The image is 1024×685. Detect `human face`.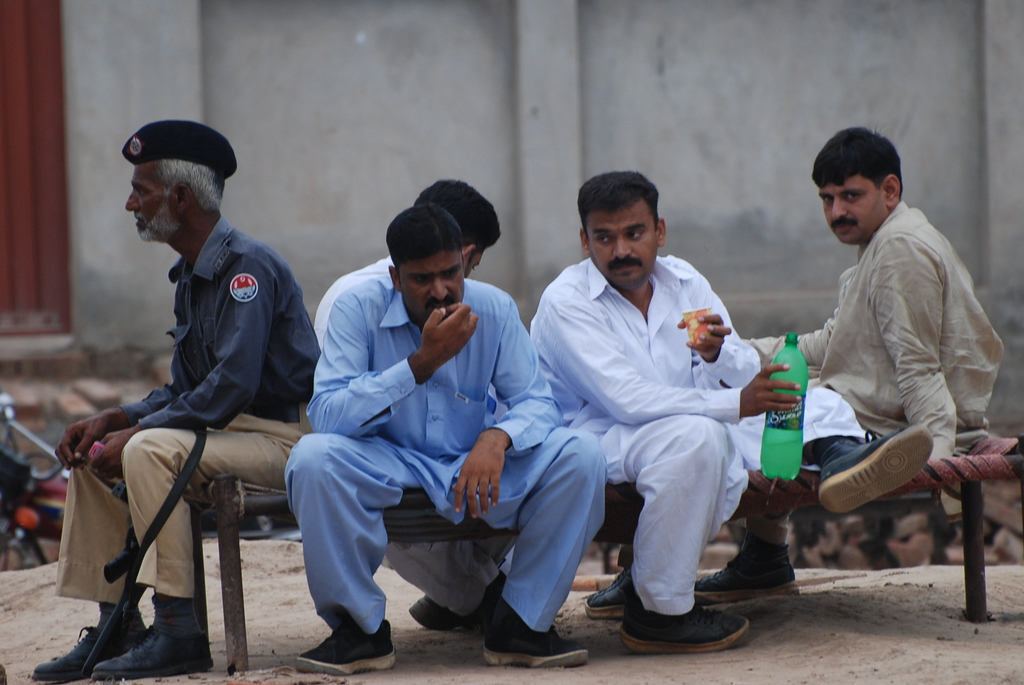
Detection: 821,174,890,242.
